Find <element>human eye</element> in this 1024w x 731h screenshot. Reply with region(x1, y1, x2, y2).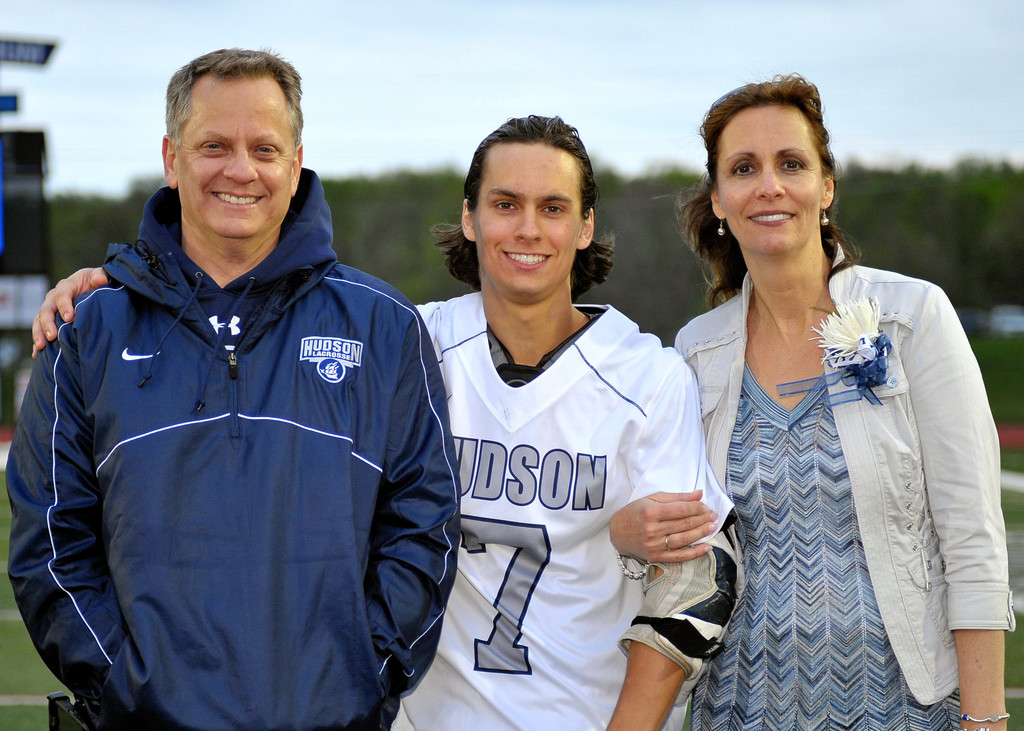
region(776, 159, 808, 176).
